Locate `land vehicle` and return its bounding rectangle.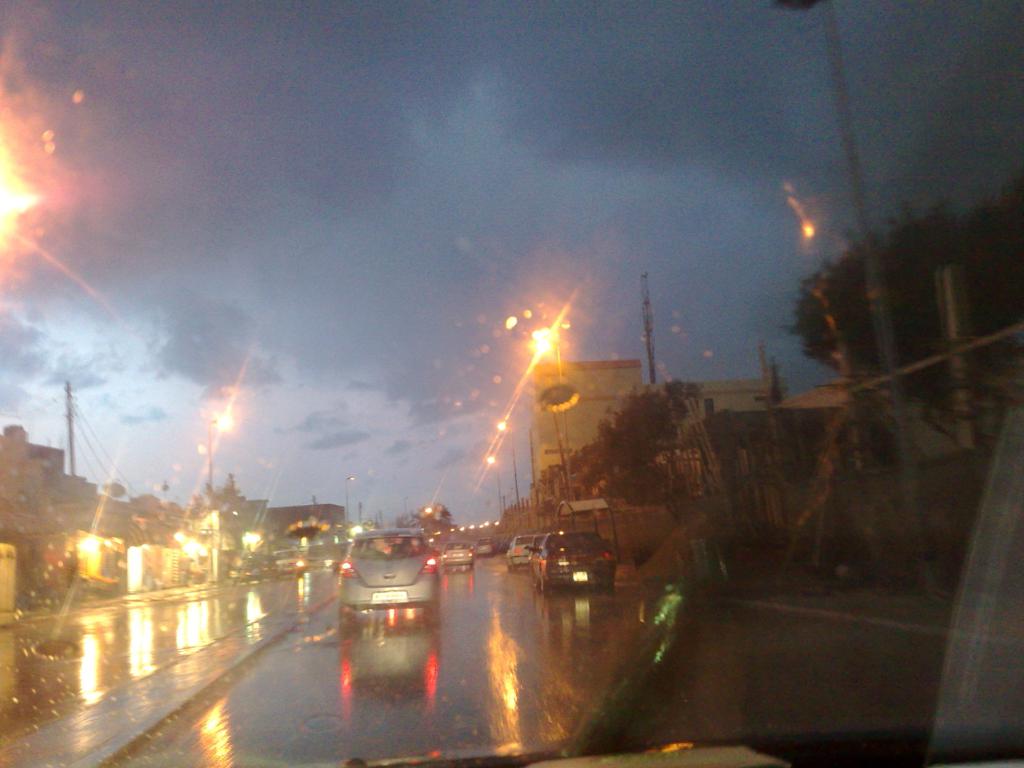
select_region(276, 549, 305, 568).
